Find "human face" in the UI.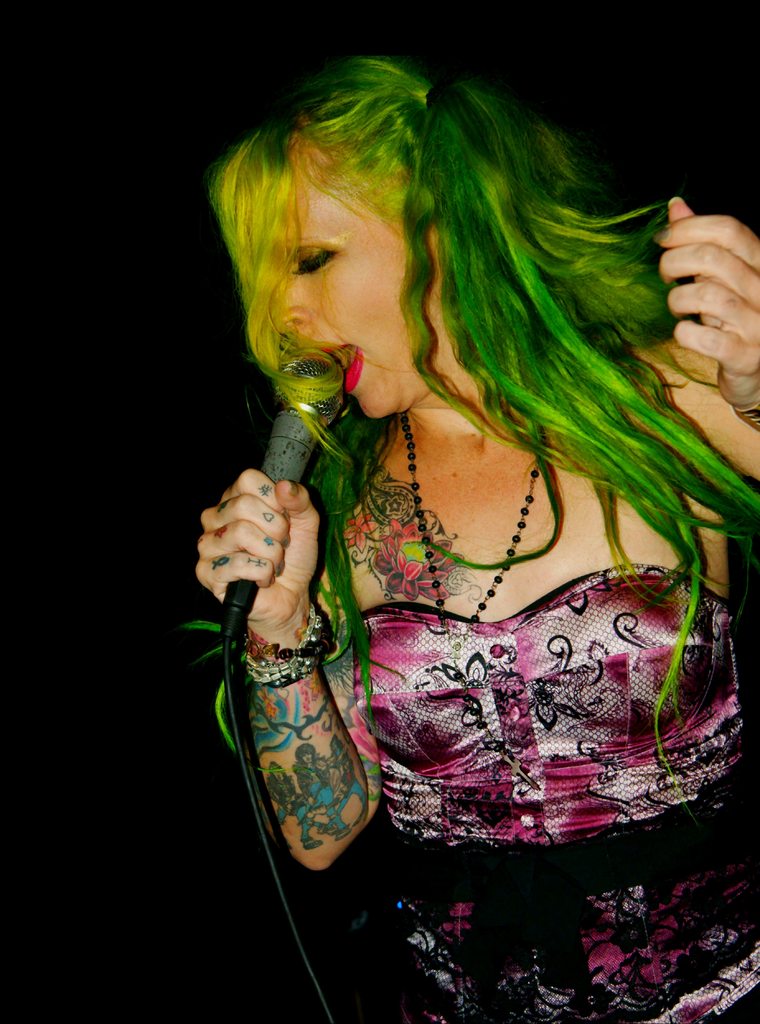
UI element at {"left": 272, "top": 136, "right": 447, "bottom": 418}.
